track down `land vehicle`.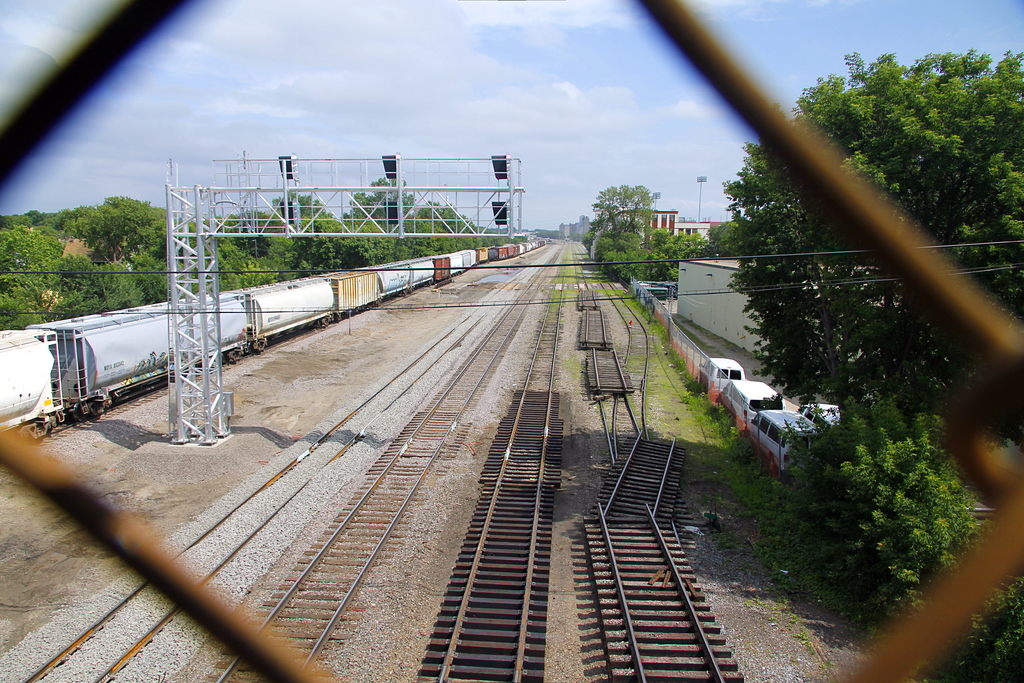
Tracked to 685:354:753:404.
